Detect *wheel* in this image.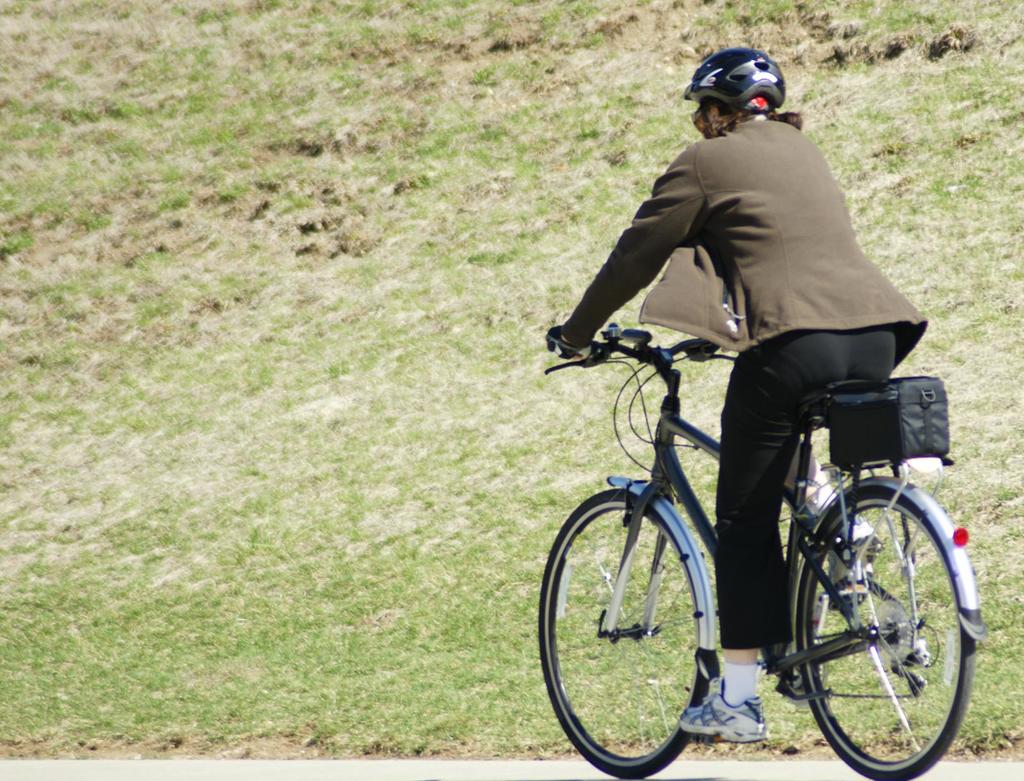
Detection: x1=536, y1=483, x2=706, y2=777.
